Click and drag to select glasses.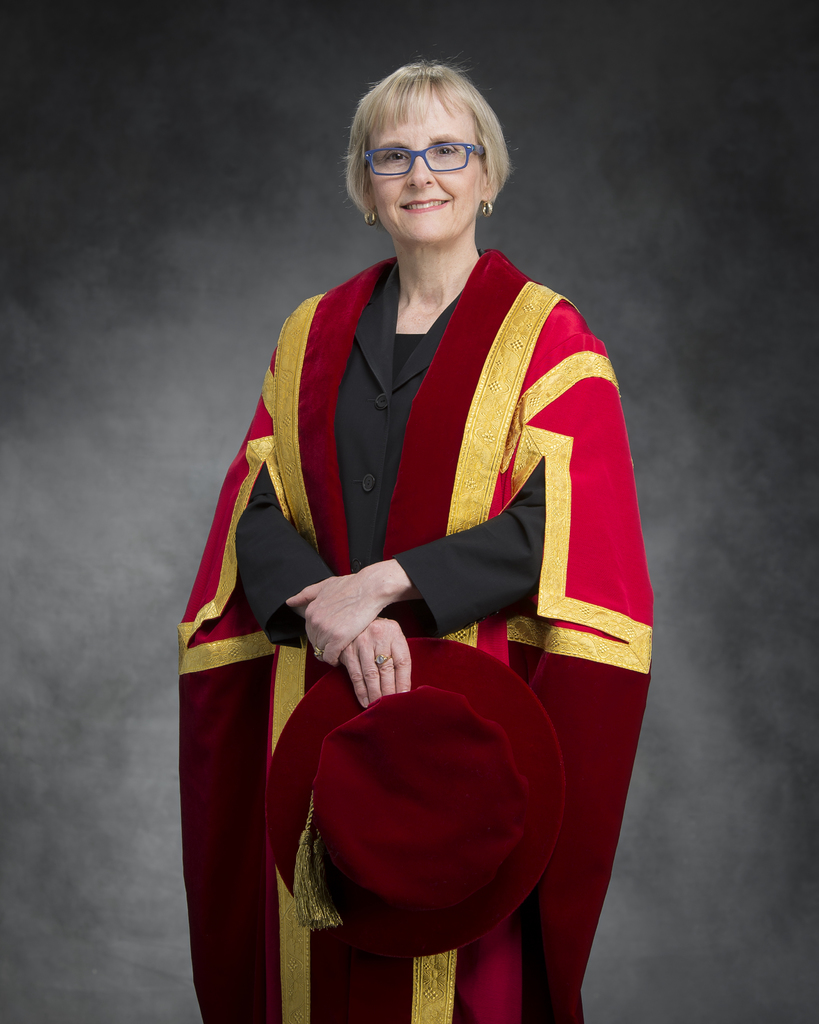
Selection: 366:143:483:181.
